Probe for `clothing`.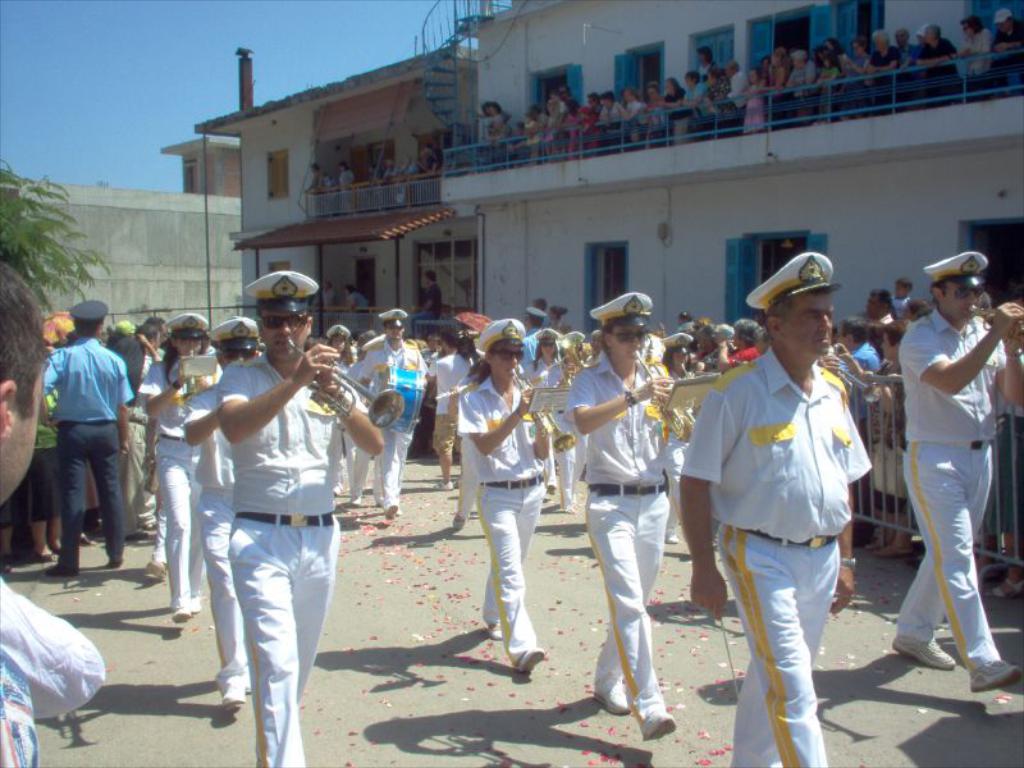
Probe result: left=538, top=110, right=558, bottom=157.
